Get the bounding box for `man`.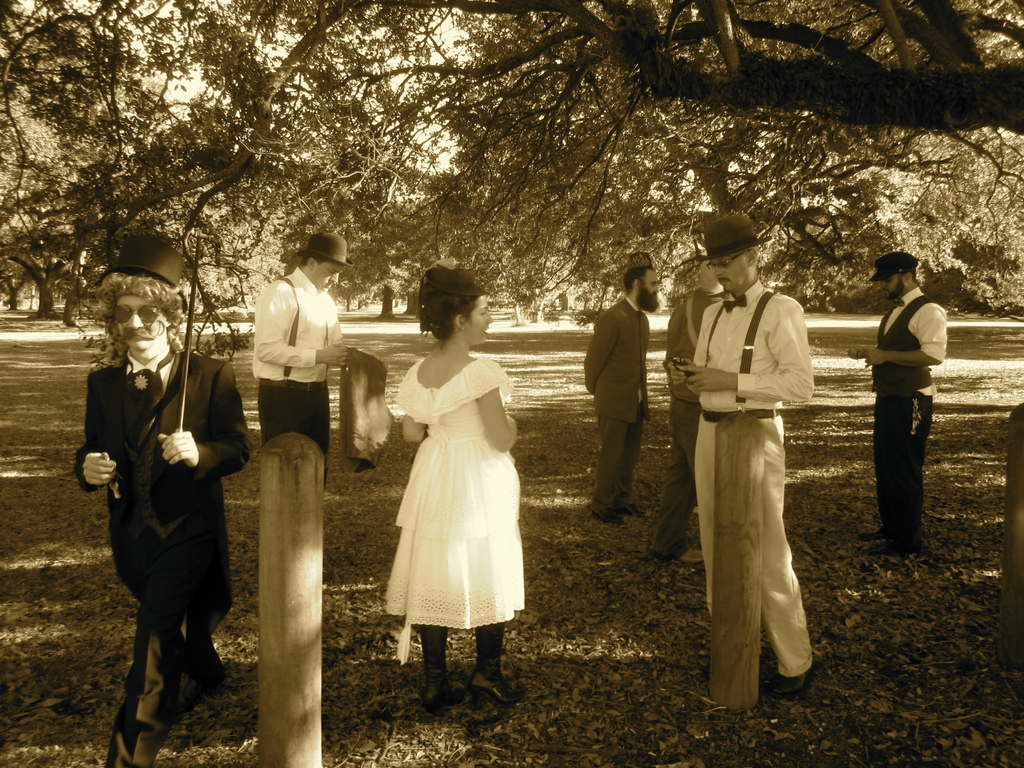
847 248 947 557.
